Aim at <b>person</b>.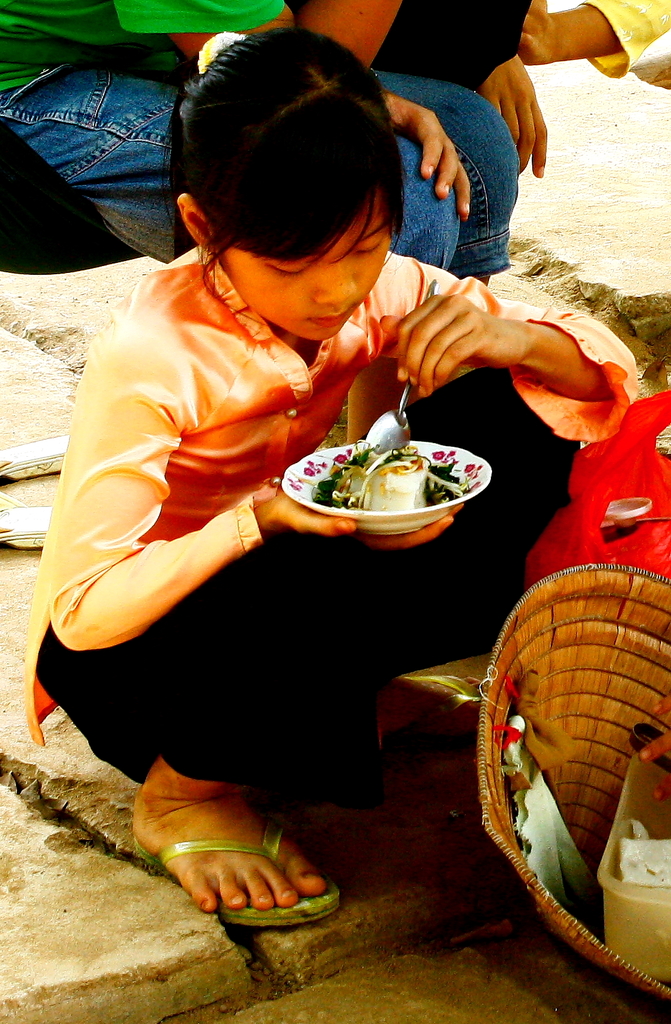
Aimed at bbox=(11, 20, 644, 932).
